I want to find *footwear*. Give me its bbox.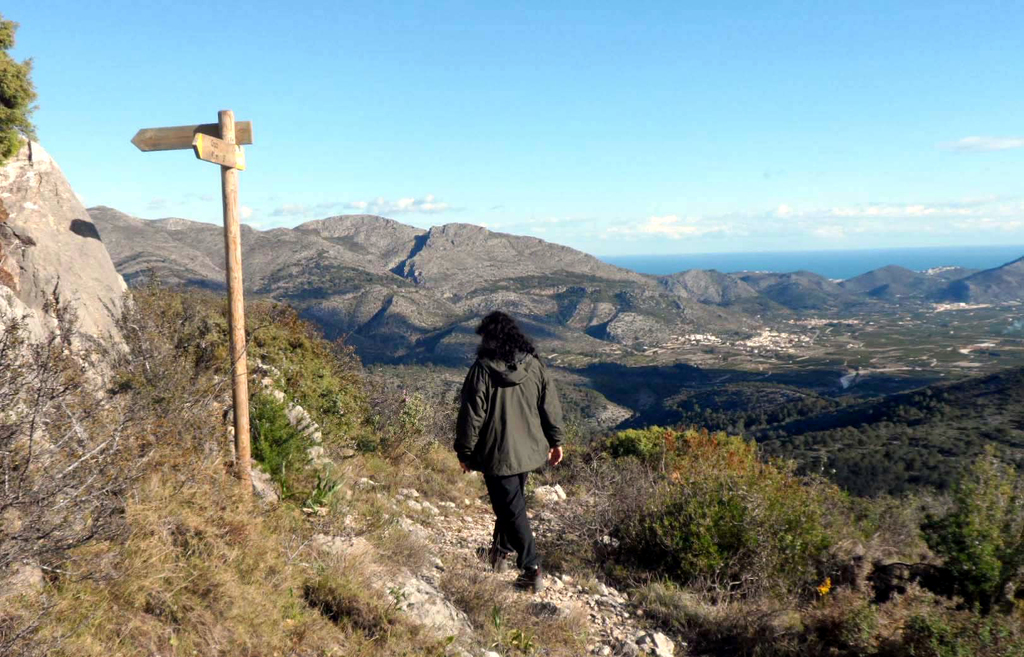
bbox=(471, 540, 511, 572).
